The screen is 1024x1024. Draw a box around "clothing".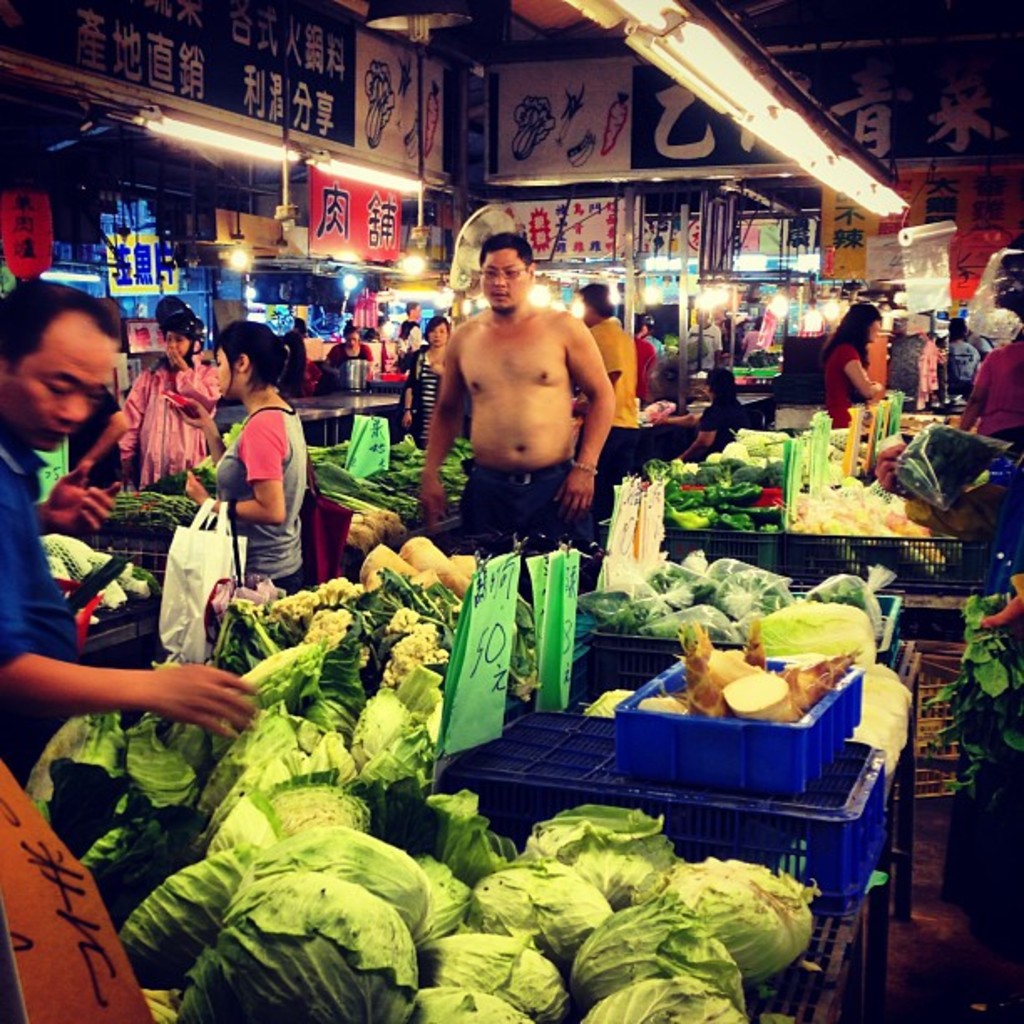
632,340,658,402.
